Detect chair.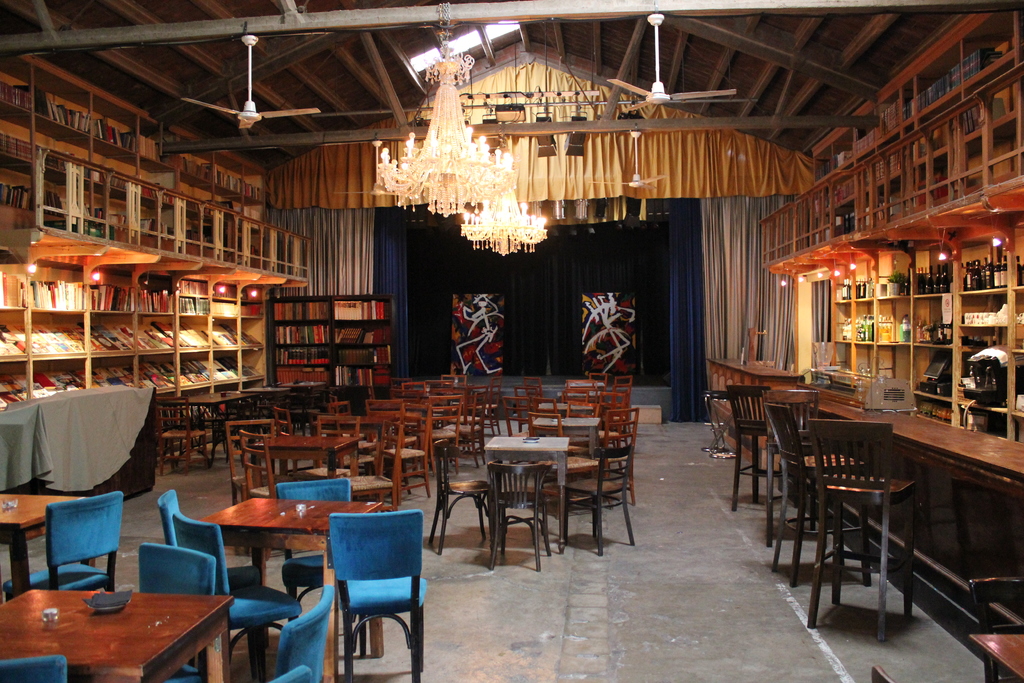
Detected at crop(0, 656, 68, 682).
